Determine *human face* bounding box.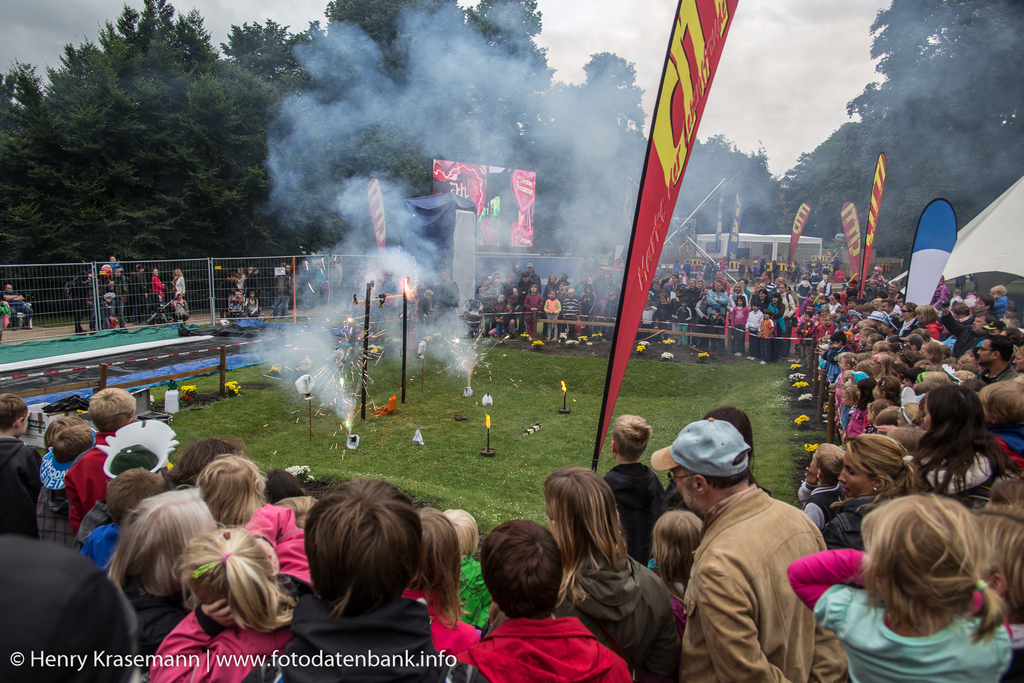
Determined: detection(1013, 351, 1023, 372).
